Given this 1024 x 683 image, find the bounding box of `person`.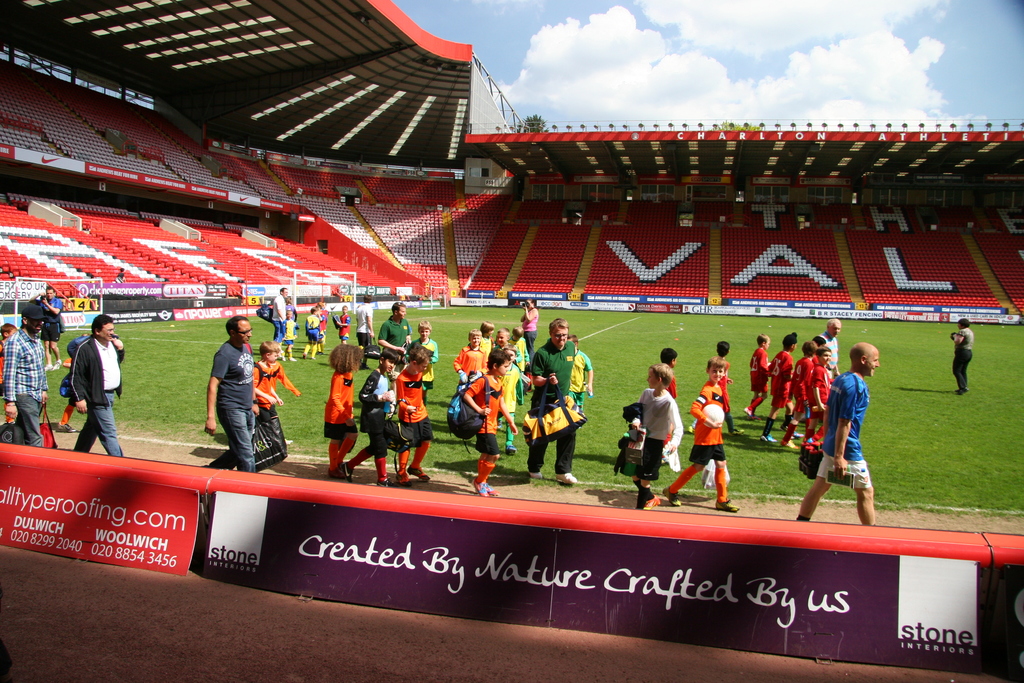
{"left": 509, "top": 323, "right": 531, "bottom": 369}.
